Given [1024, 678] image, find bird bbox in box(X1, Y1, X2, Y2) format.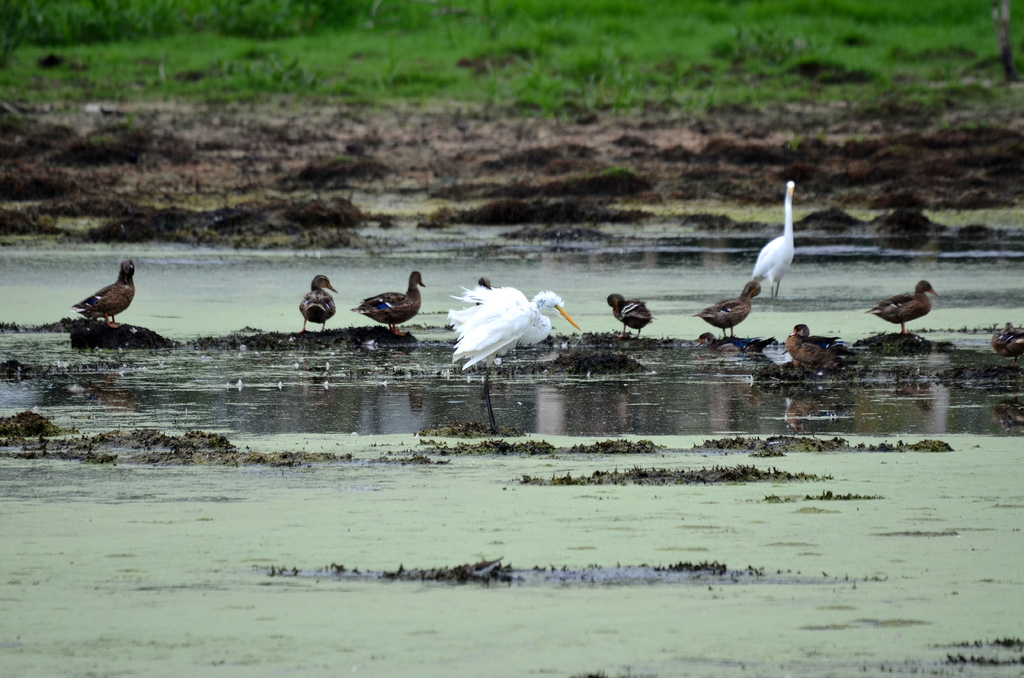
box(447, 291, 584, 375).
